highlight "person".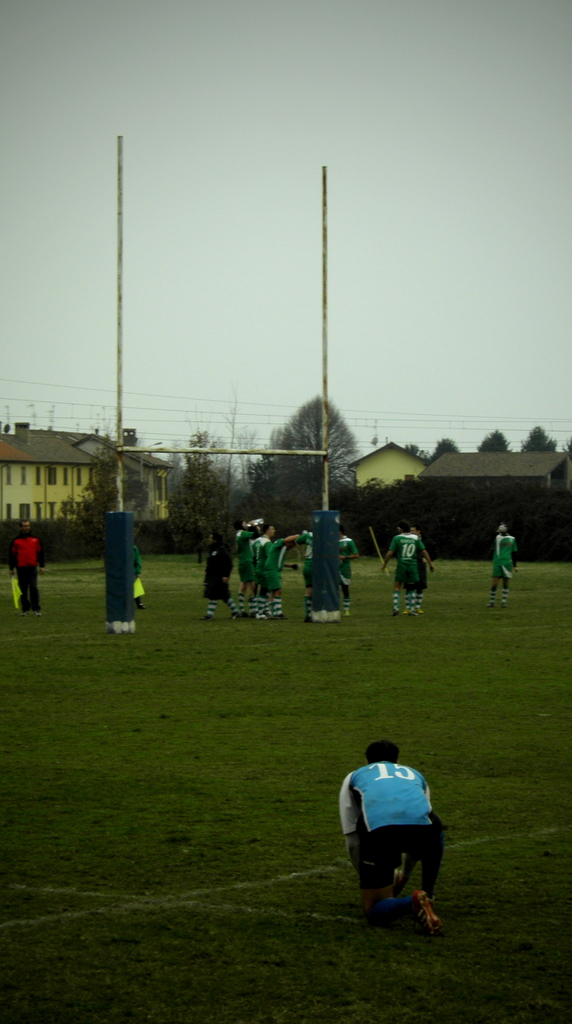
Highlighted region: rect(2, 518, 44, 609).
